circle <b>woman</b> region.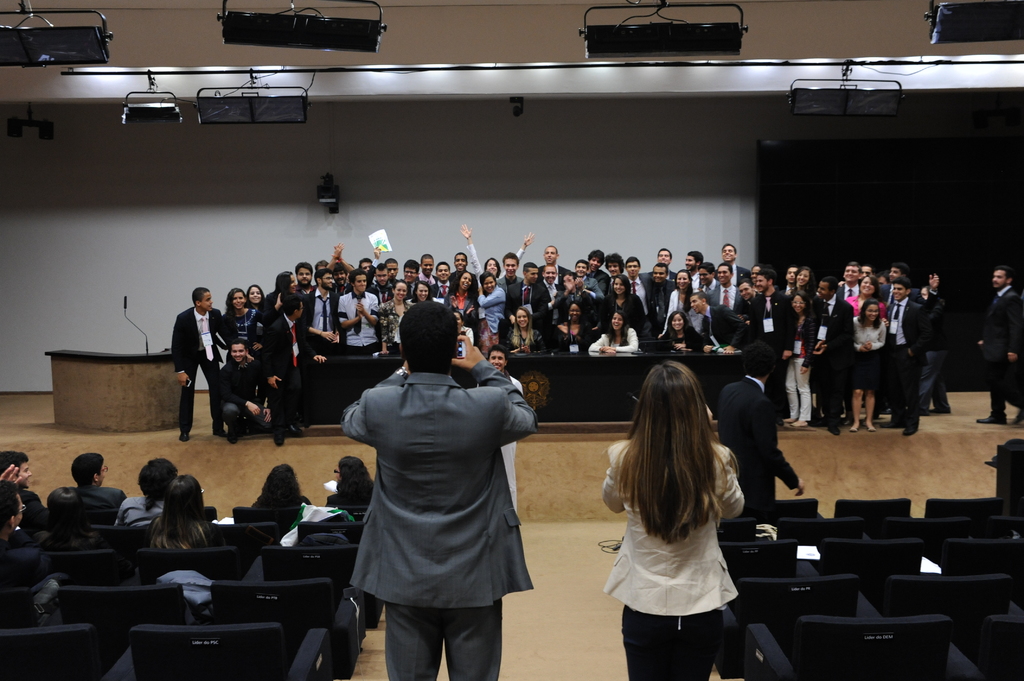
Region: (left=417, top=277, right=439, bottom=308).
